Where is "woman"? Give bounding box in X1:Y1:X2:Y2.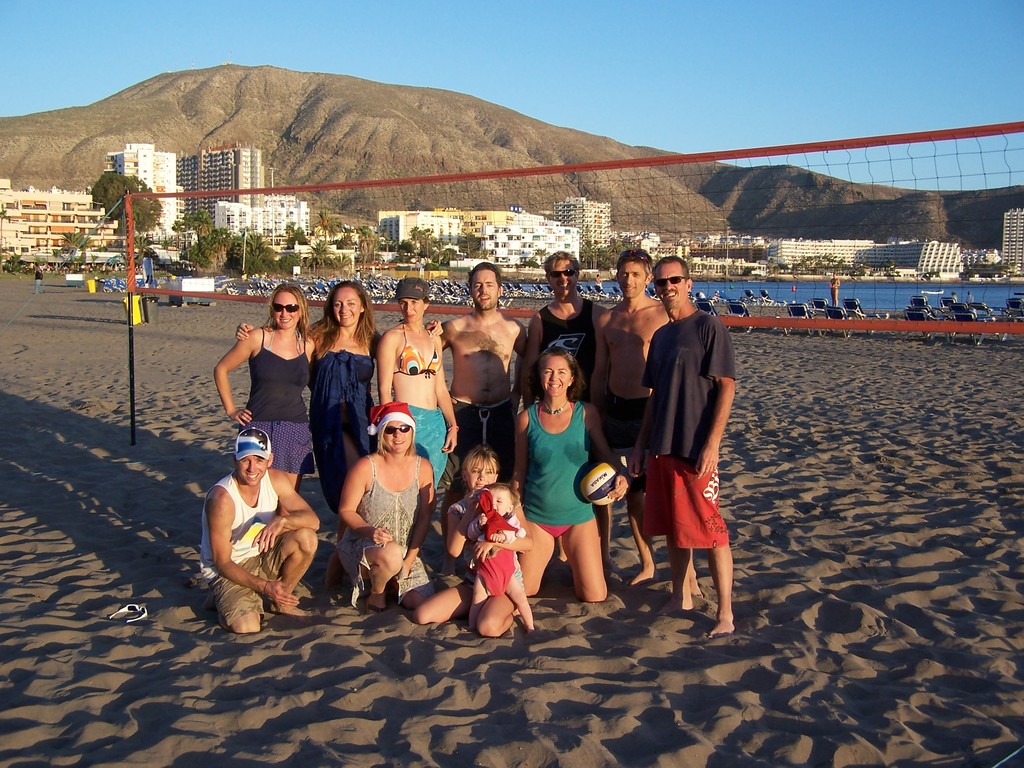
330:392:437:621.
